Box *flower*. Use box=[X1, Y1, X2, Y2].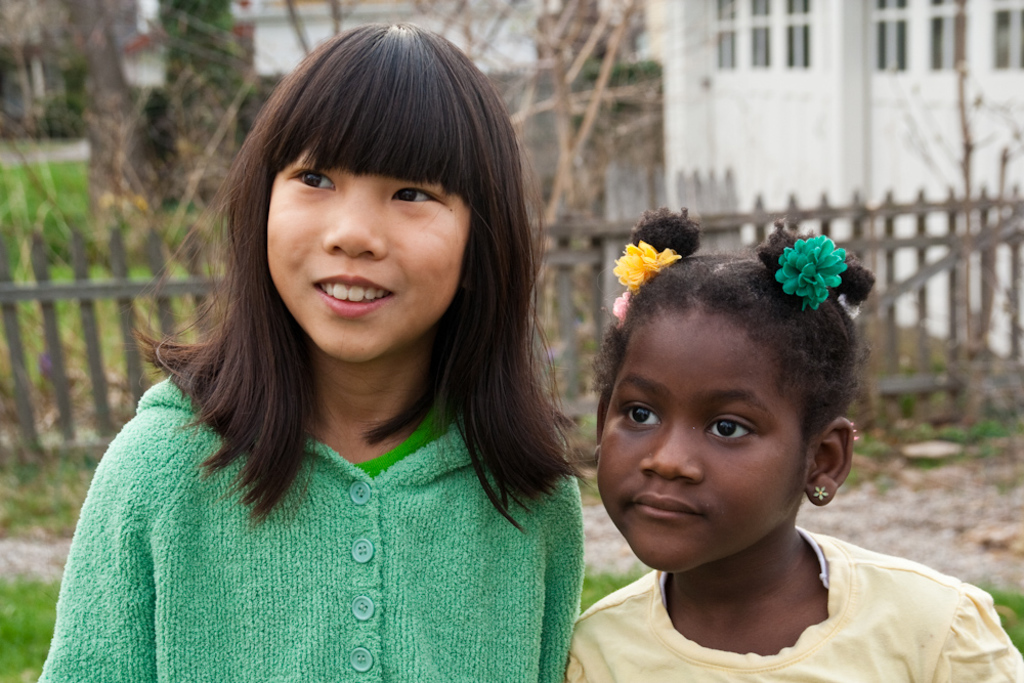
box=[773, 232, 849, 312].
